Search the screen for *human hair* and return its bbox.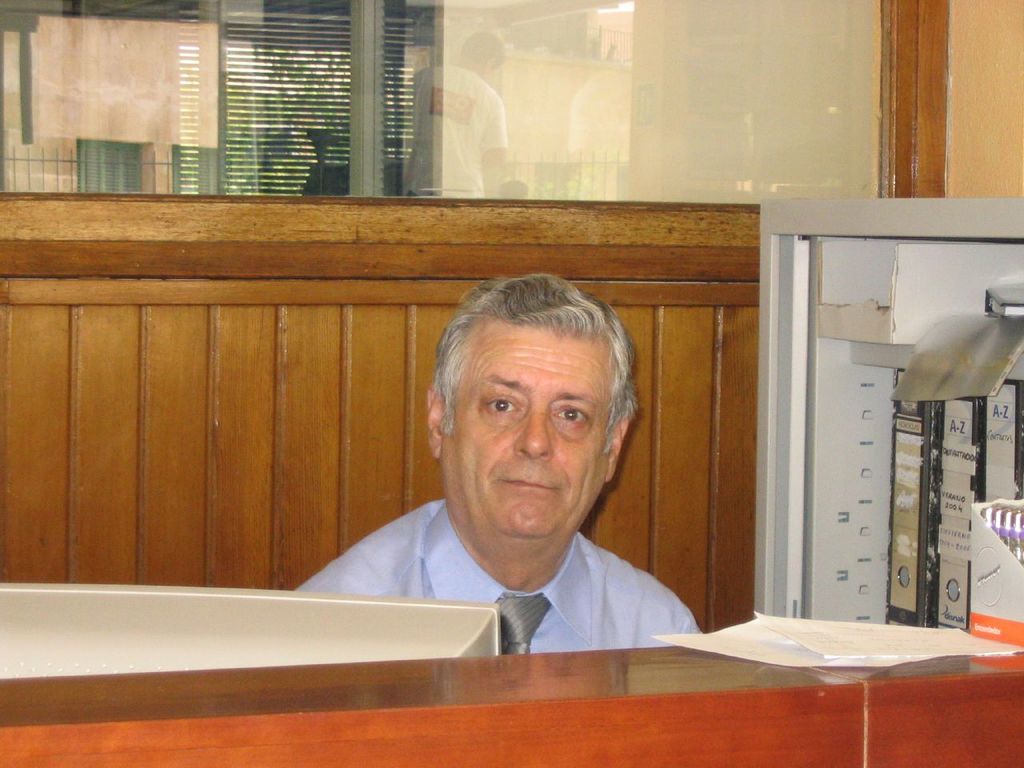
Found: 429/274/640/469.
